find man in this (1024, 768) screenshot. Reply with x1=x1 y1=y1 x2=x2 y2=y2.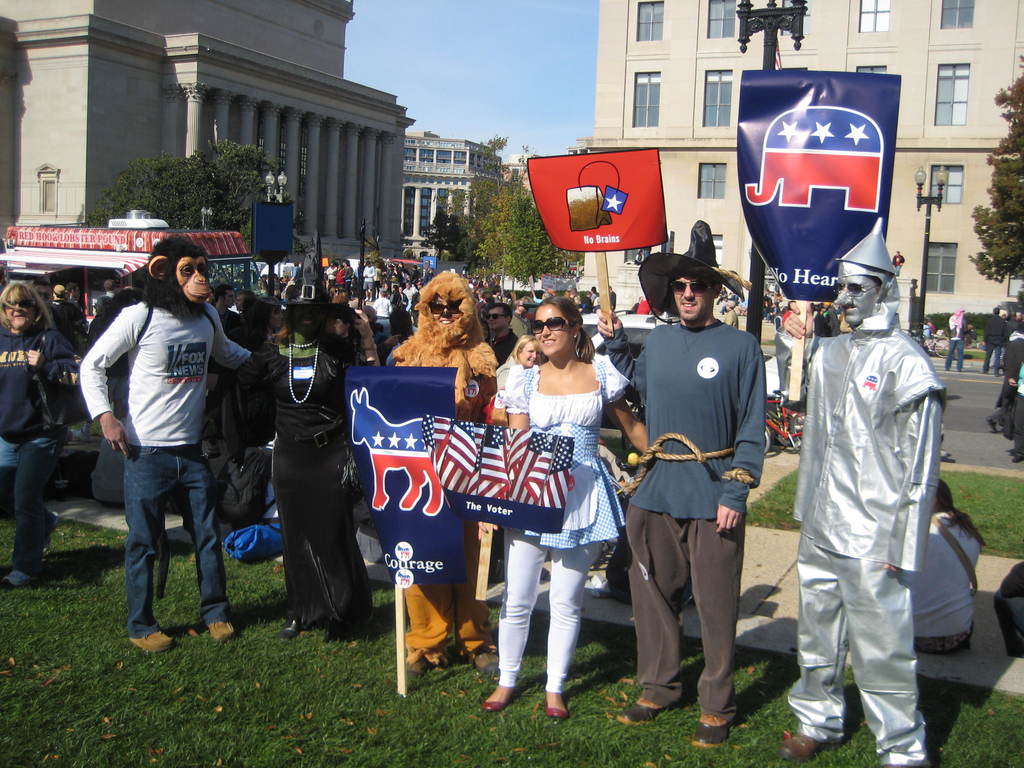
x1=945 y1=302 x2=967 y2=369.
